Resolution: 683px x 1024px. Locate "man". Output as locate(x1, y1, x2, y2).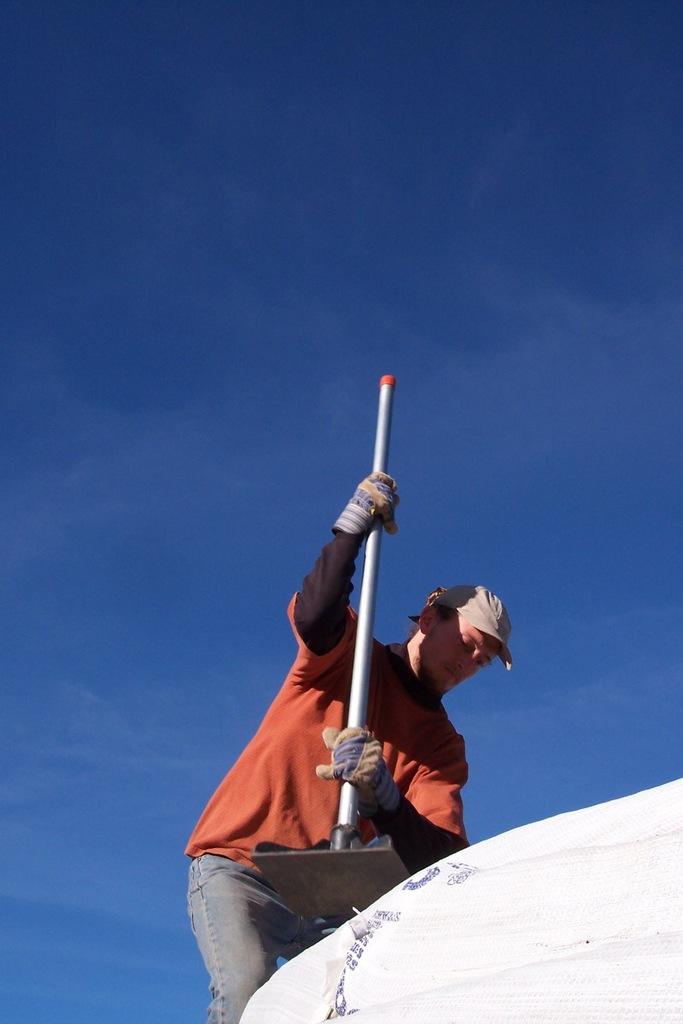
locate(172, 472, 519, 1021).
